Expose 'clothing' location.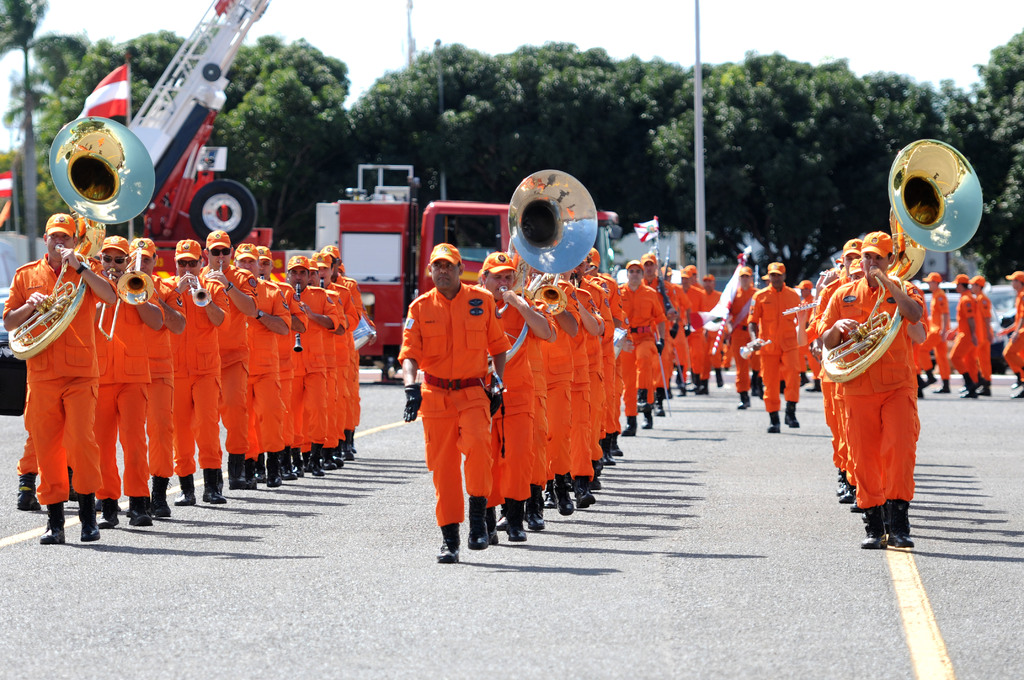
Exposed at locate(748, 277, 801, 412).
